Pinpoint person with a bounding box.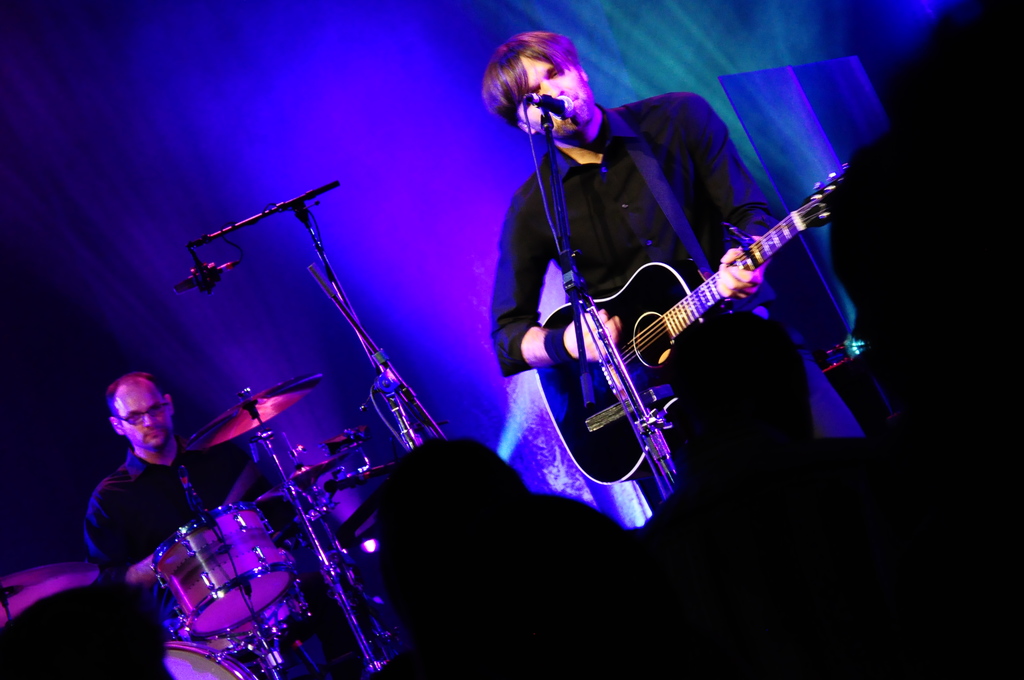
locate(80, 364, 338, 640).
